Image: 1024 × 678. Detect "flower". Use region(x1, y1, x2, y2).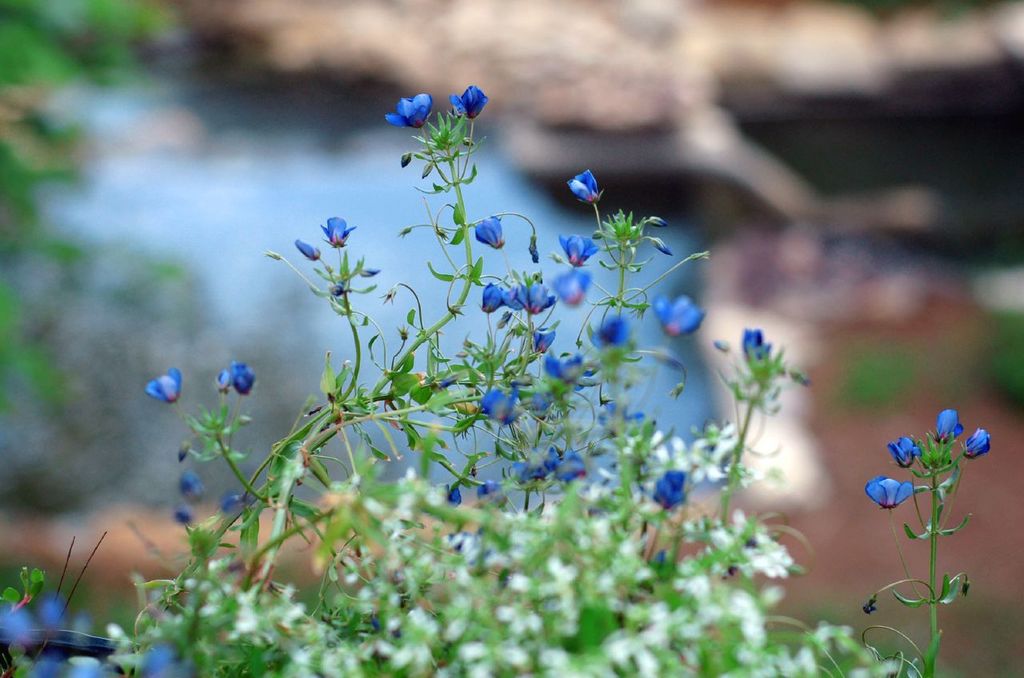
region(858, 474, 915, 511).
